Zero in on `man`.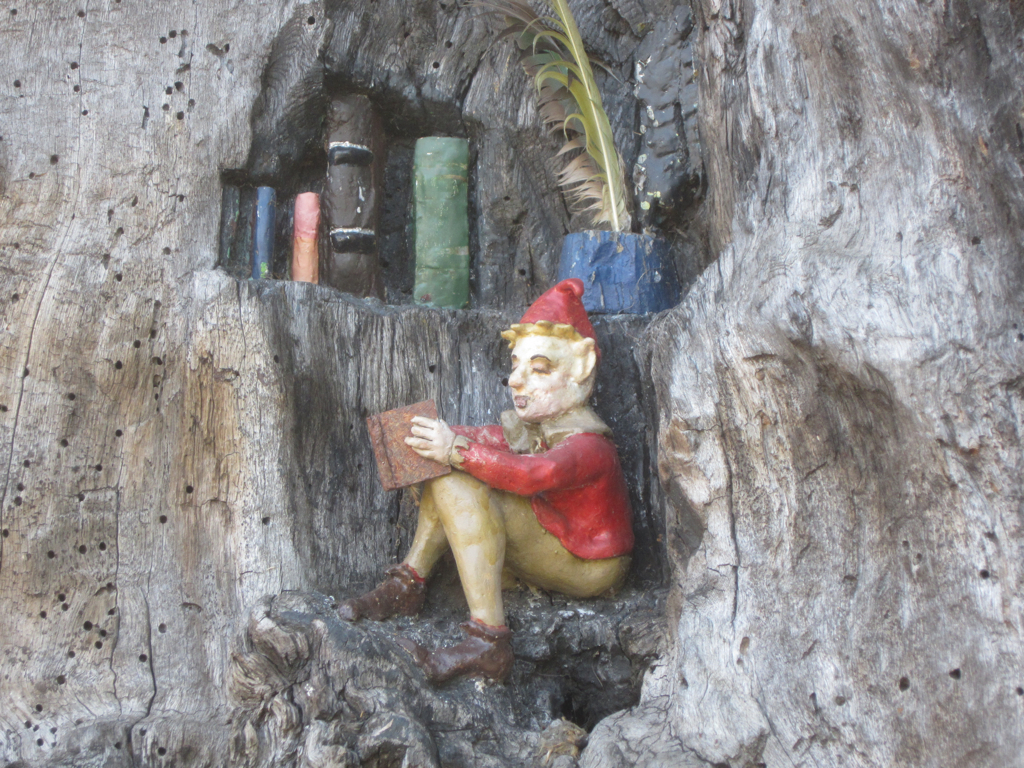
Zeroed in: bbox=[347, 274, 627, 683].
